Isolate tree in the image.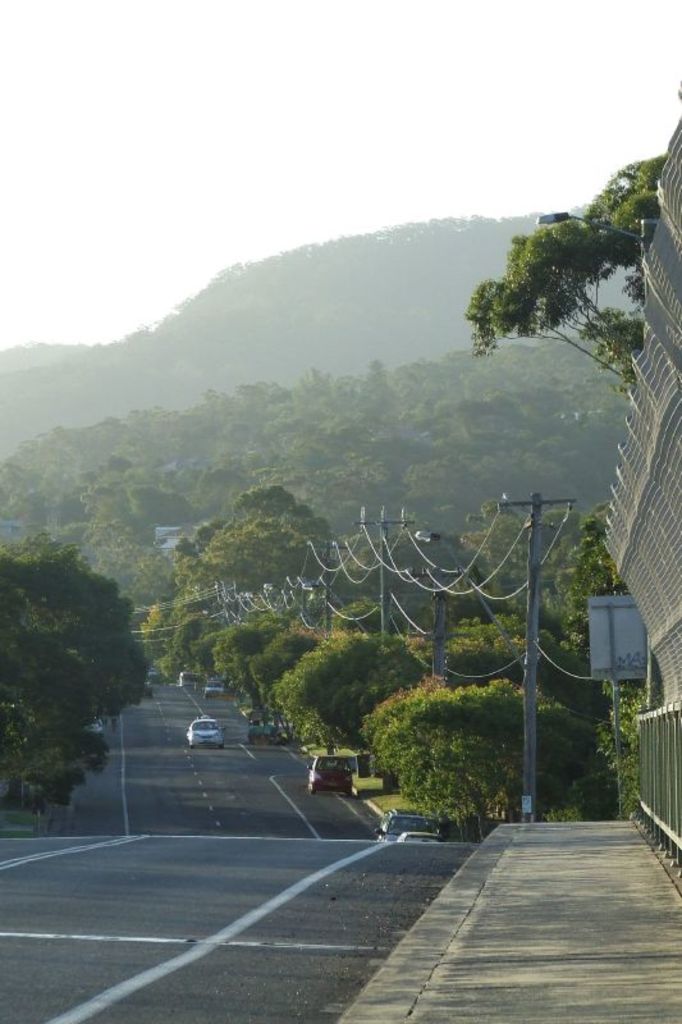
Isolated region: locate(458, 490, 548, 584).
